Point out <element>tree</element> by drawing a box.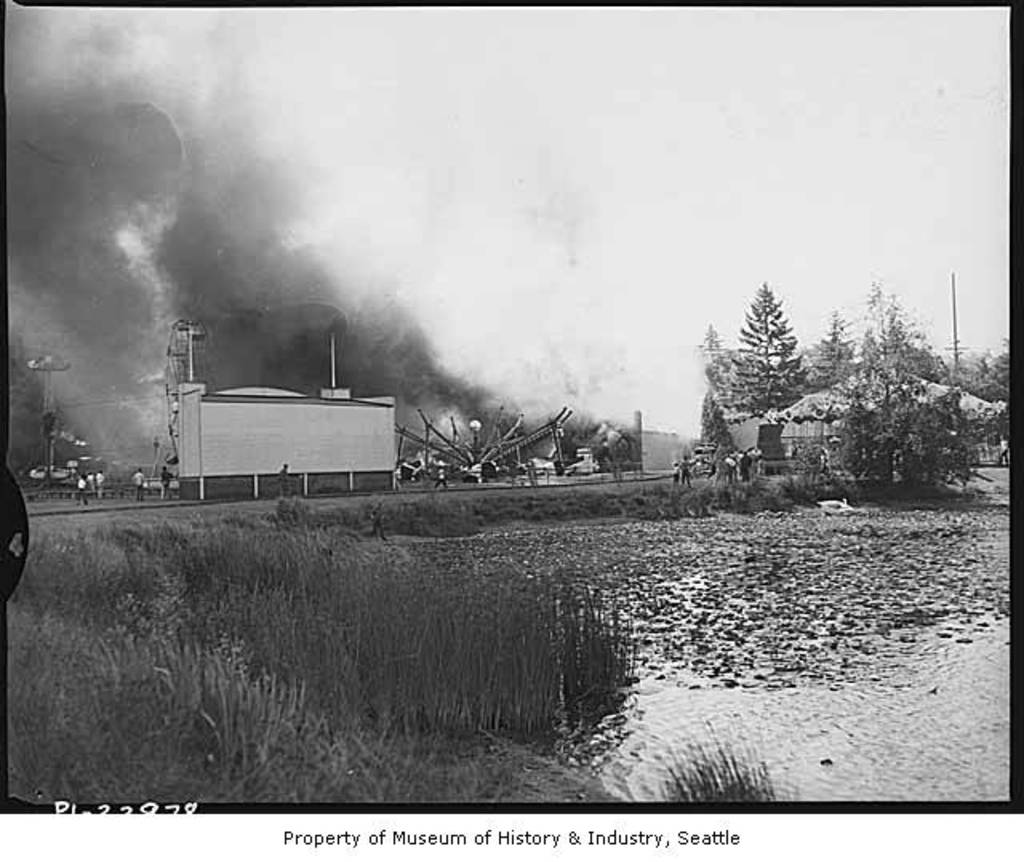
<region>930, 320, 1014, 469</region>.
